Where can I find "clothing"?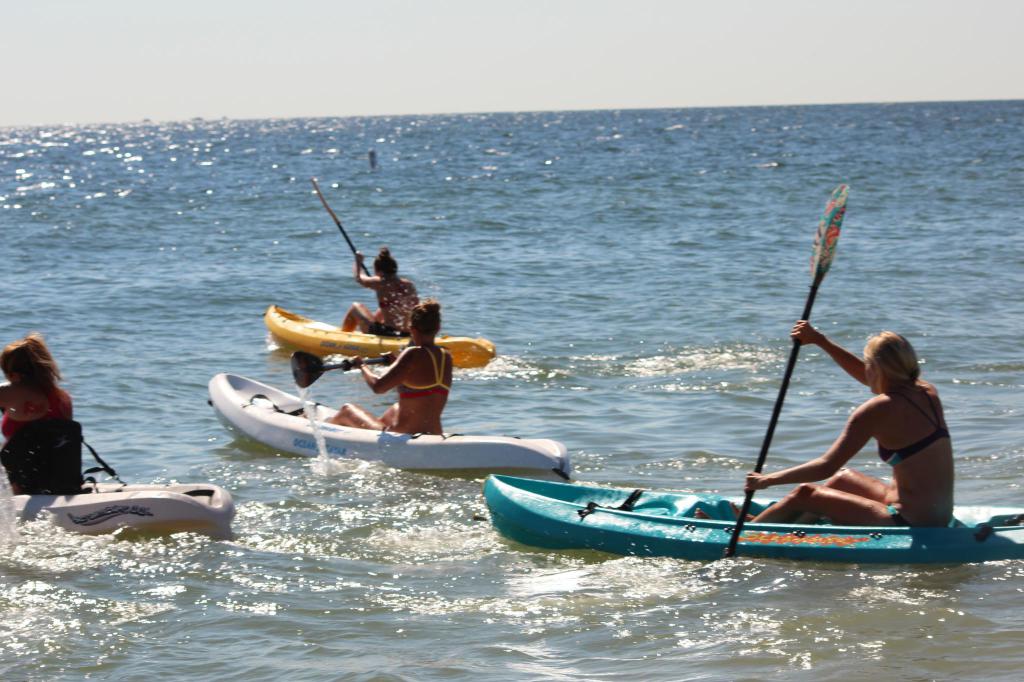
You can find it at select_region(365, 275, 421, 338).
